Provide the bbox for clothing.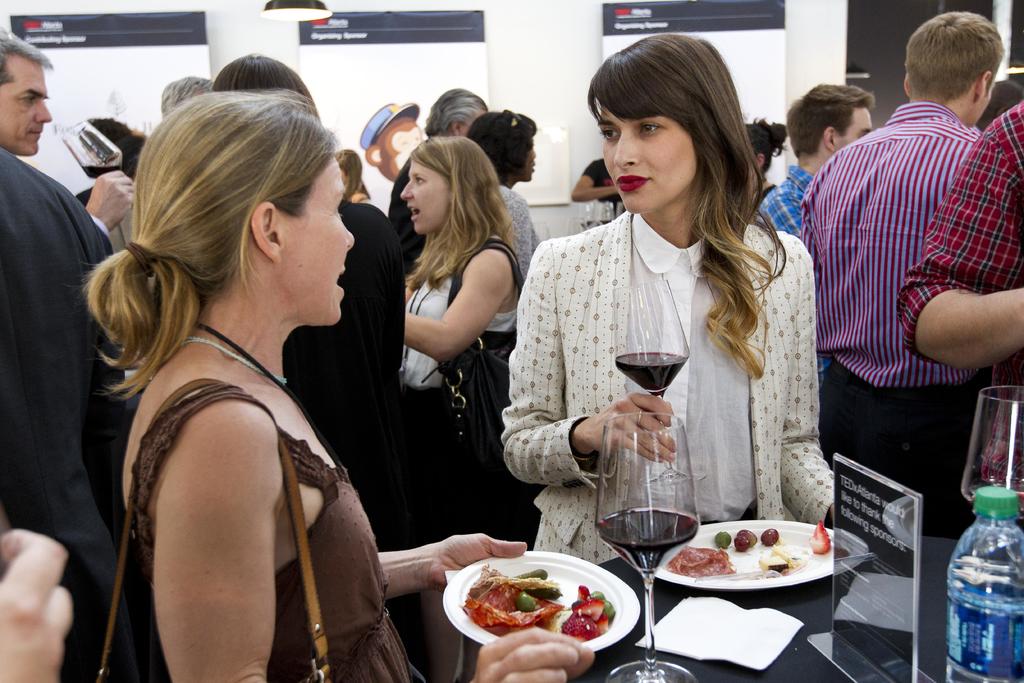
(left=803, top=47, right=1009, bottom=534).
